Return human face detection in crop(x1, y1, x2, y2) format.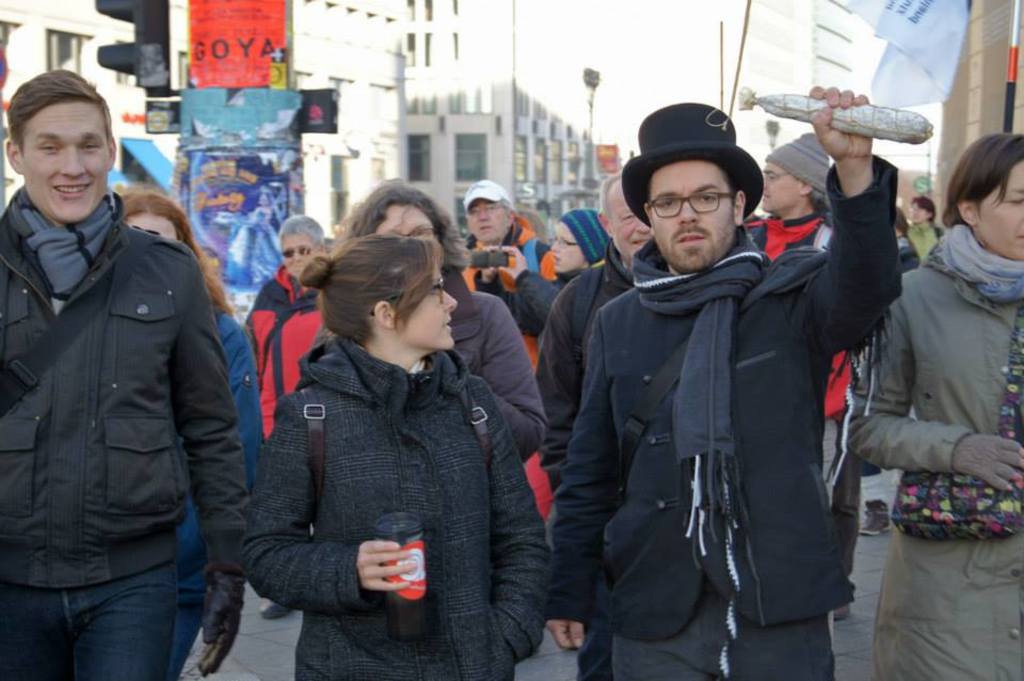
crop(974, 157, 1023, 258).
